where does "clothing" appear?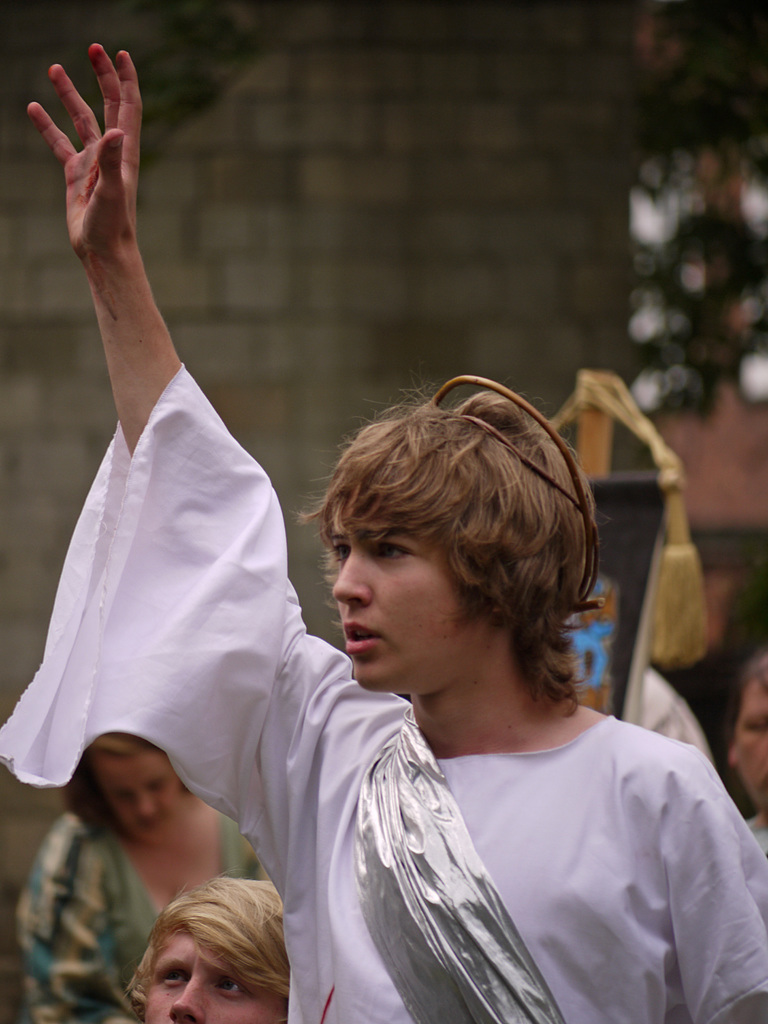
Appears at x1=12, y1=781, x2=265, y2=1023.
